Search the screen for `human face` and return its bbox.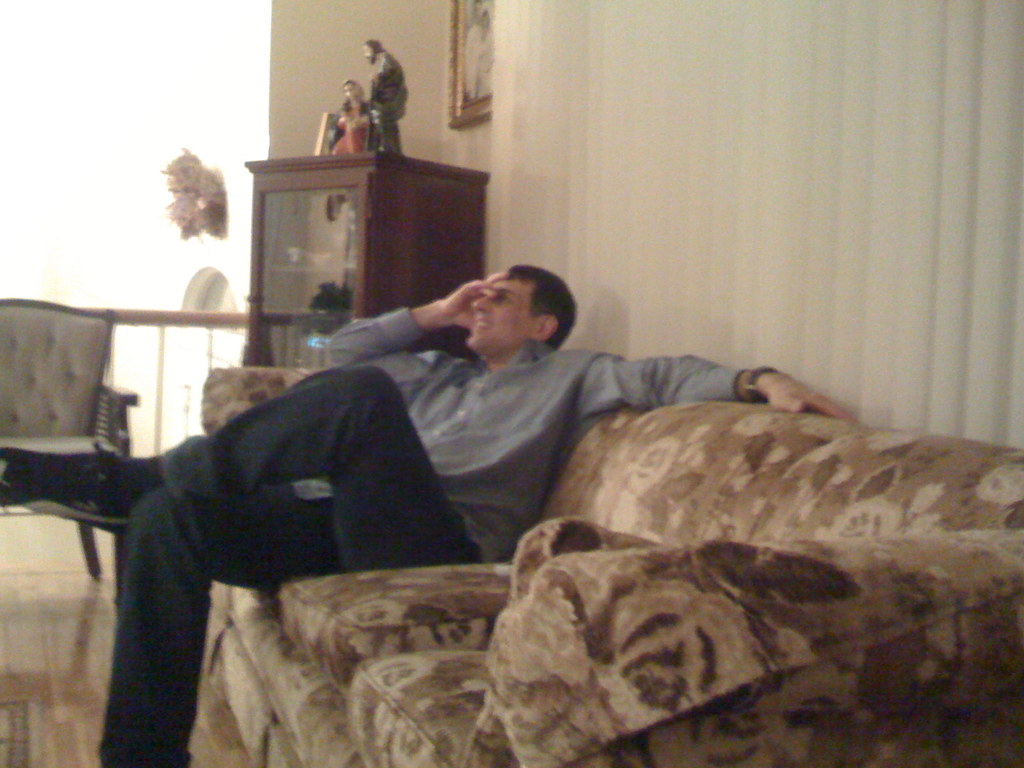
Found: {"x1": 474, "y1": 0, "x2": 493, "y2": 28}.
